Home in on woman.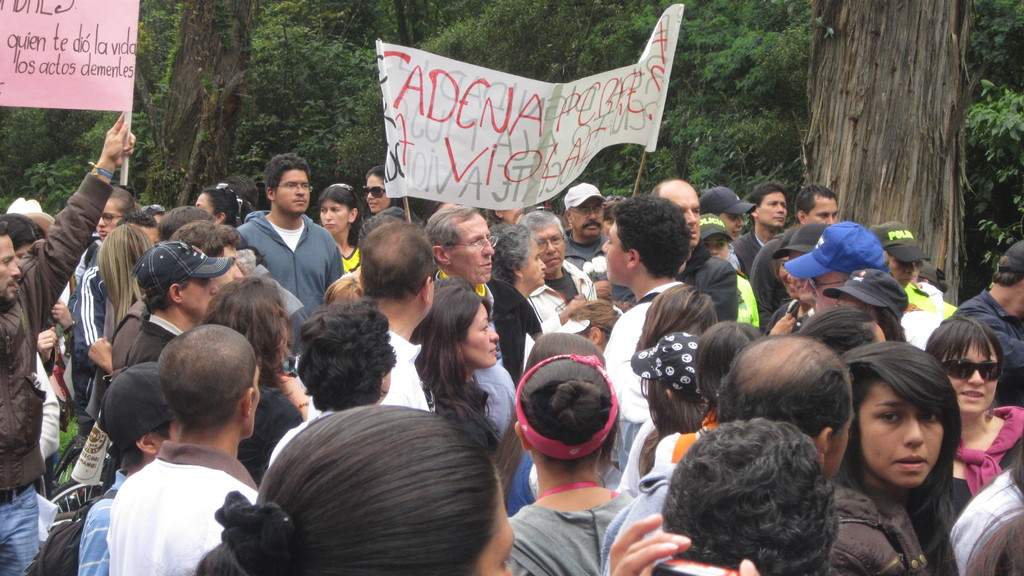
Homed in at 480 223 550 382.
